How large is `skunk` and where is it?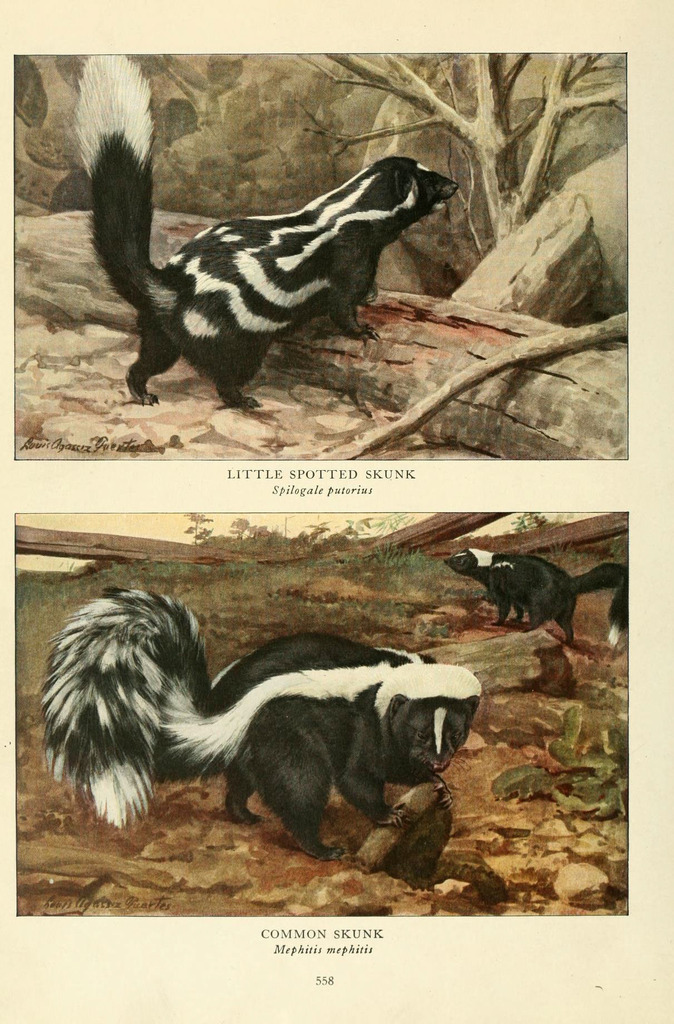
Bounding box: rect(72, 49, 459, 410).
